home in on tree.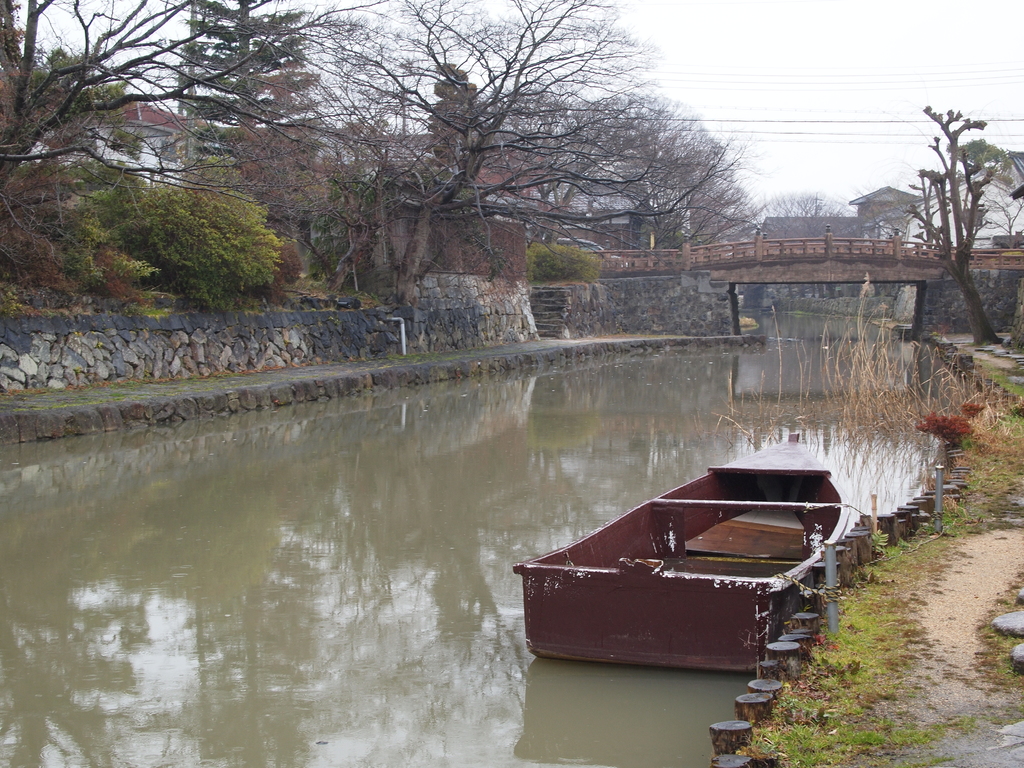
Homed in at (886,91,1023,362).
